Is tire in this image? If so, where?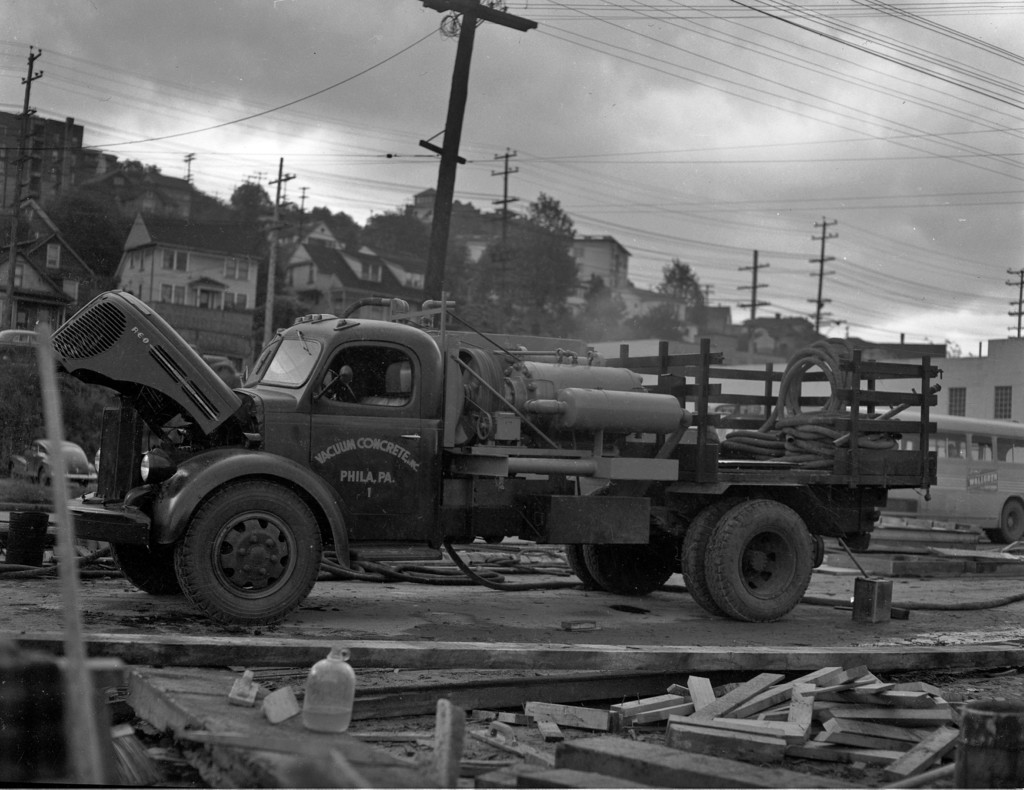
Yes, at <box>708,501,813,623</box>.
